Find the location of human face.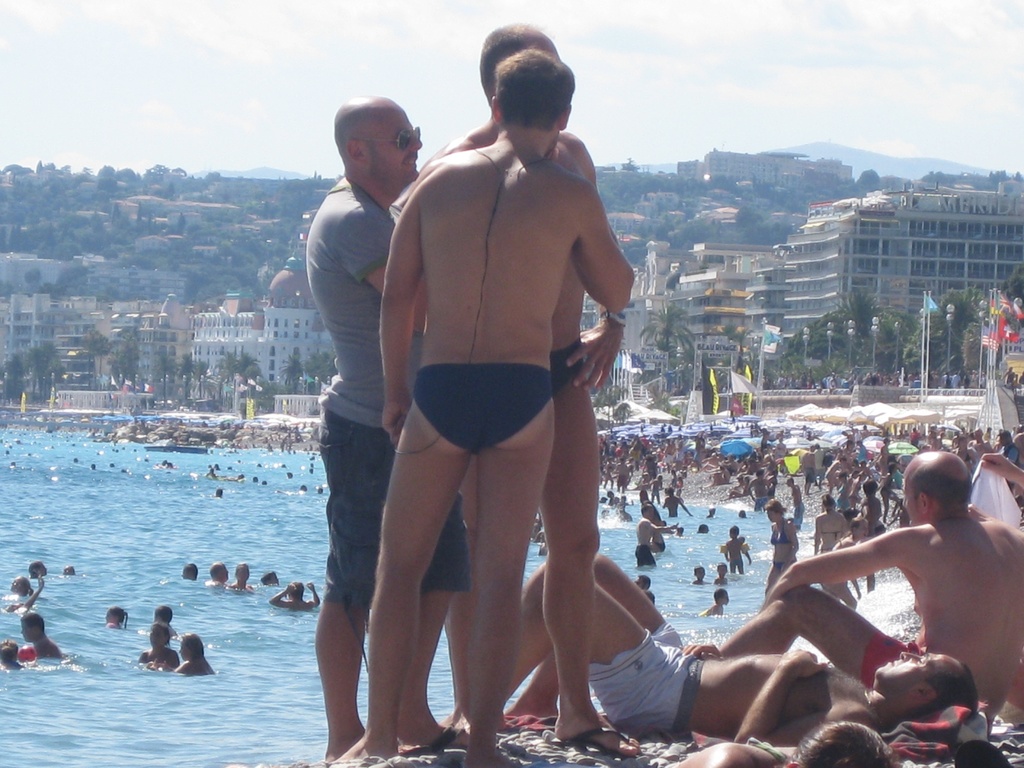
Location: x1=366, y1=106, x2=424, y2=184.
